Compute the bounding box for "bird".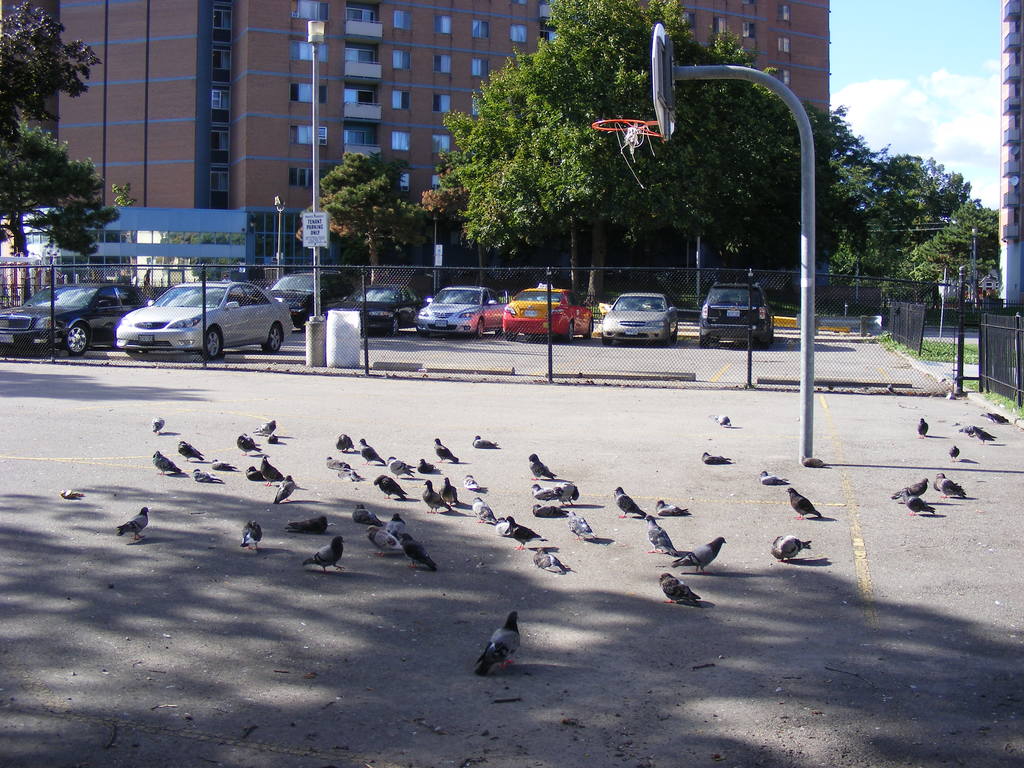
[left=273, top=472, right=296, bottom=504].
